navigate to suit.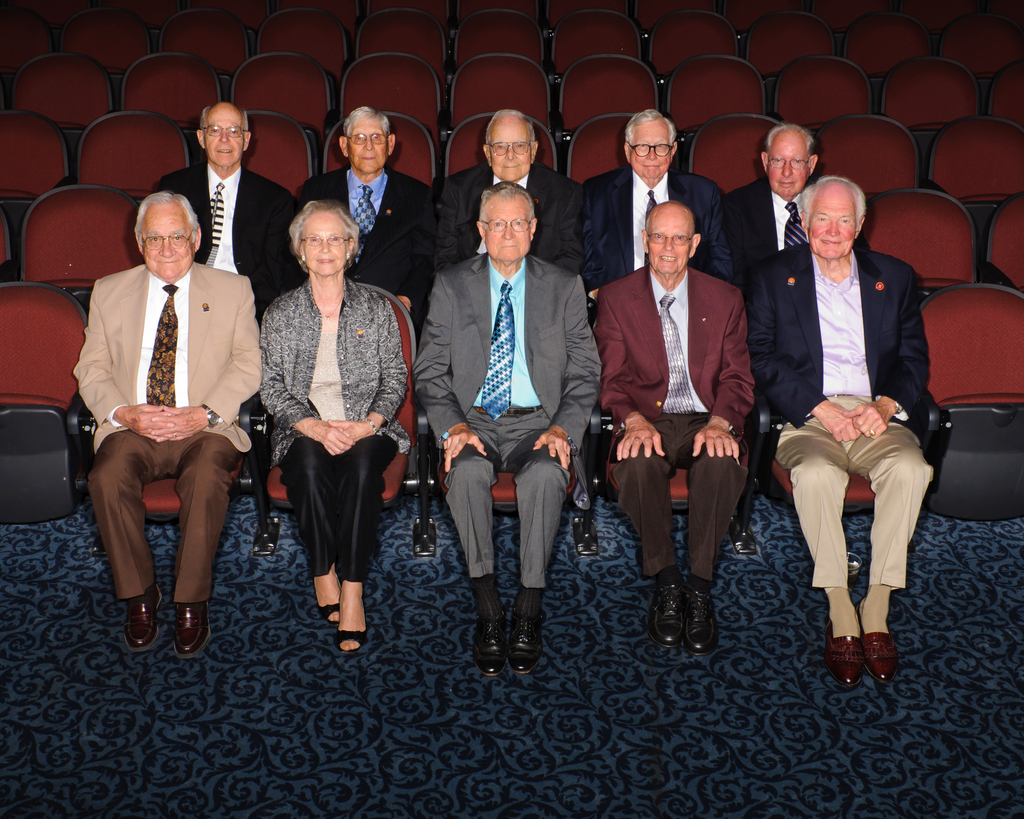
Navigation target: select_region(156, 156, 302, 316).
